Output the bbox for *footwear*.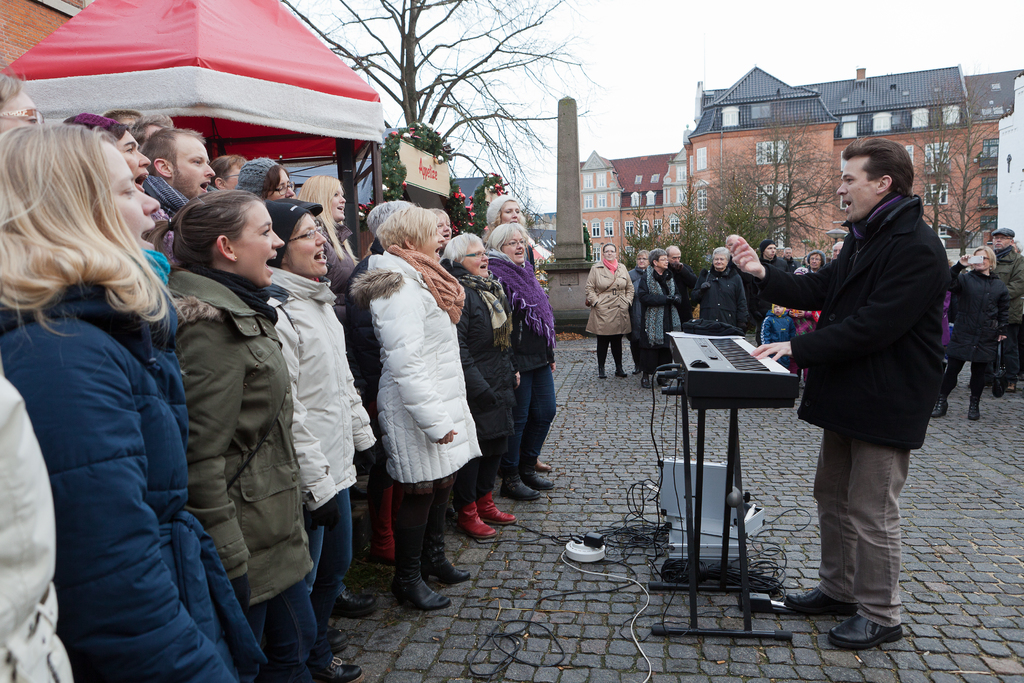
479/484/513/529.
